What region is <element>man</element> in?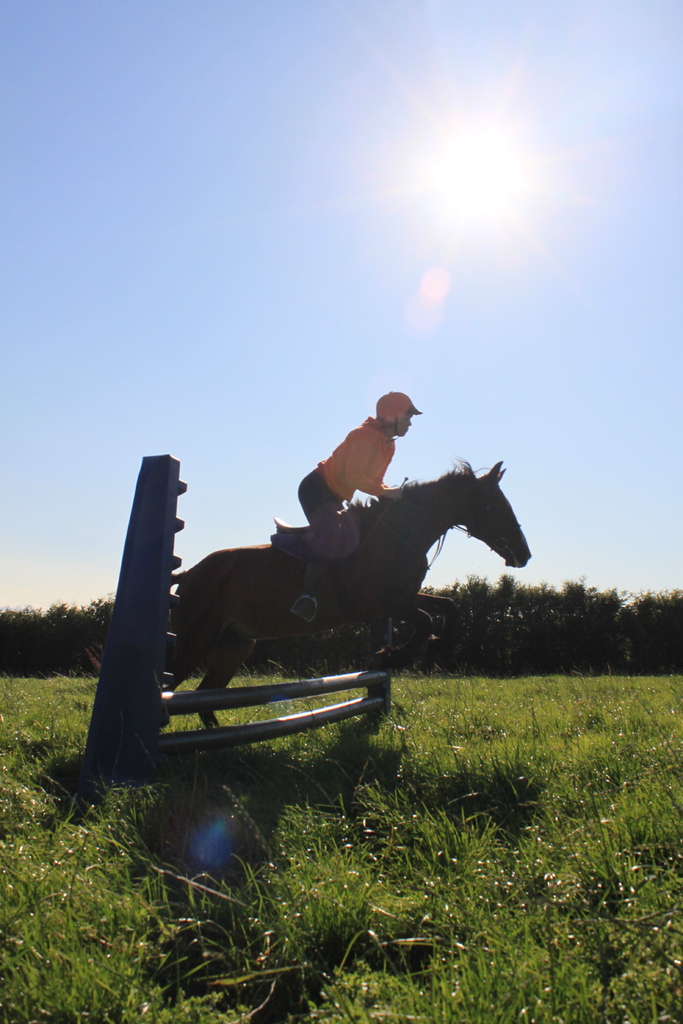
region(284, 373, 429, 628).
